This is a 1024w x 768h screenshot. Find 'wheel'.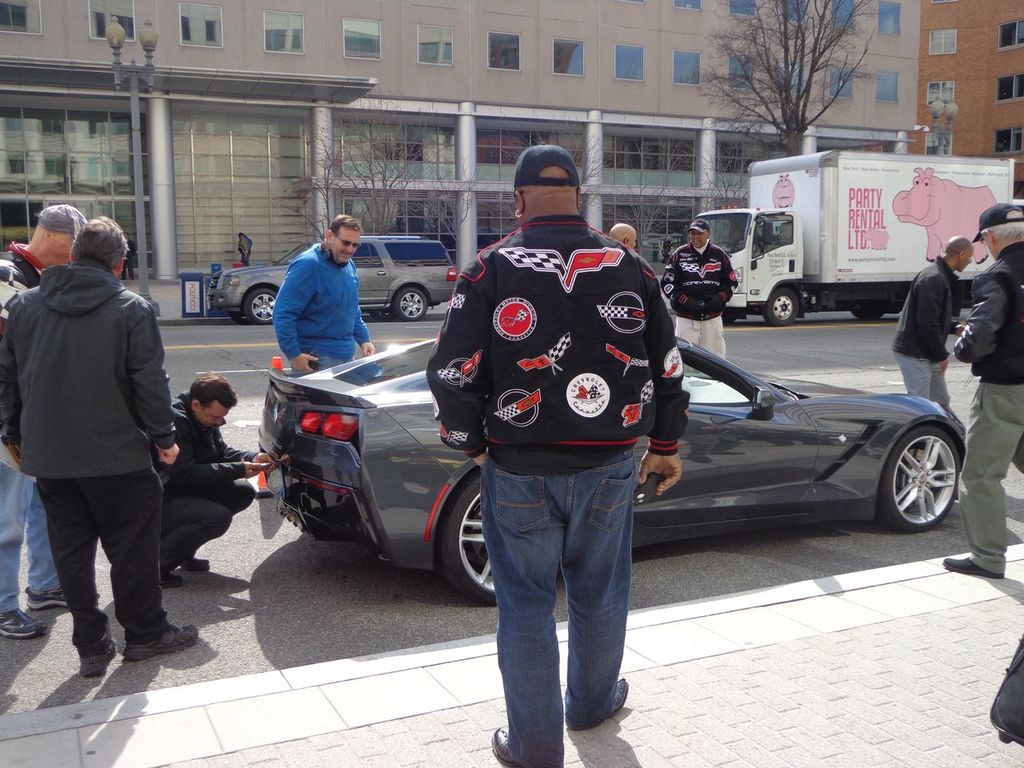
Bounding box: <bbox>877, 425, 961, 534</bbox>.
